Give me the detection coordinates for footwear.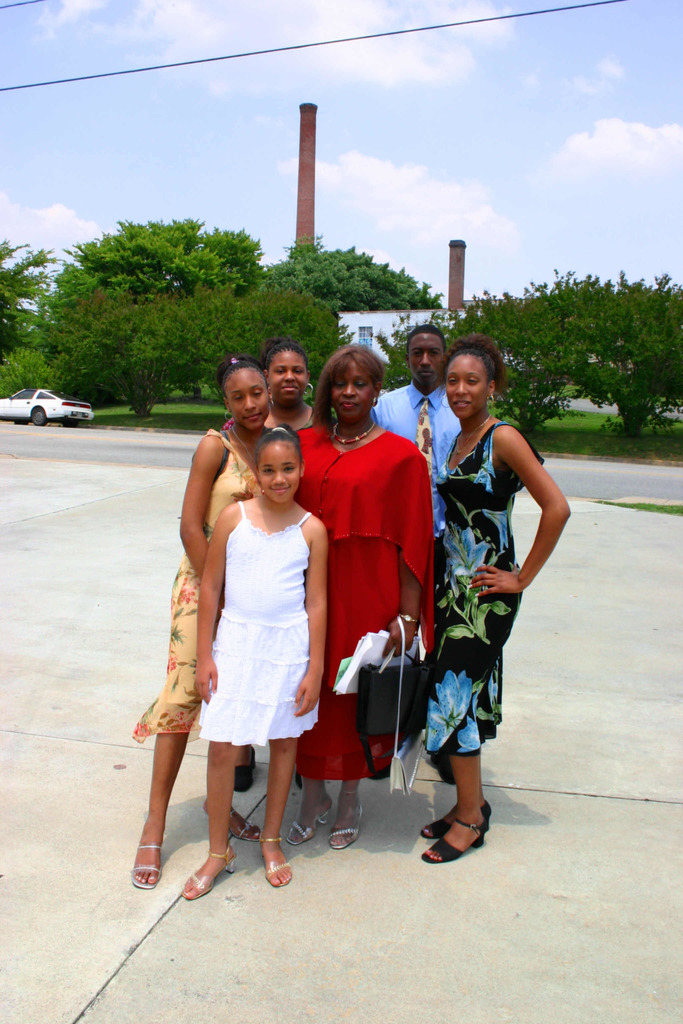
{"left": 424, "top": 805, "right": 495, "bottom": 869}.
